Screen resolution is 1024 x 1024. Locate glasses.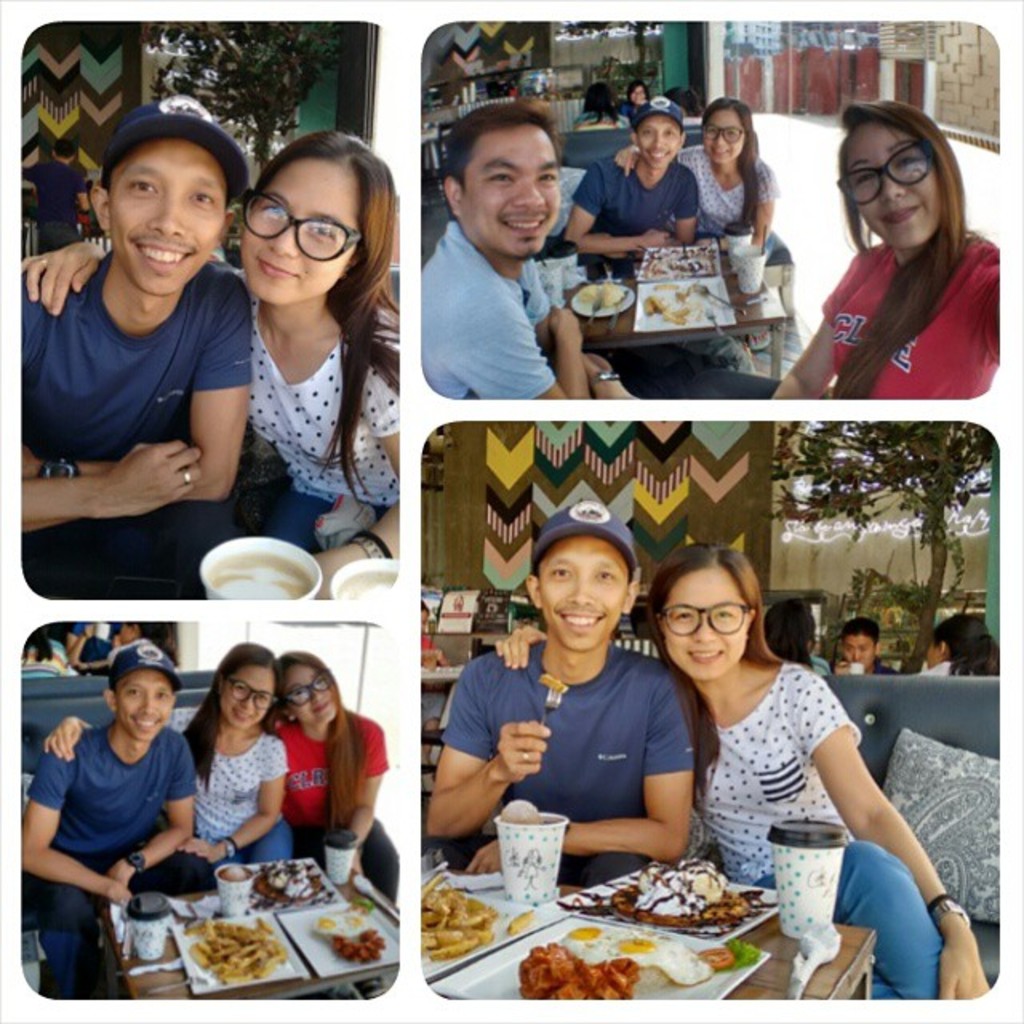
<region>222, 678, 278, 710</region>.
